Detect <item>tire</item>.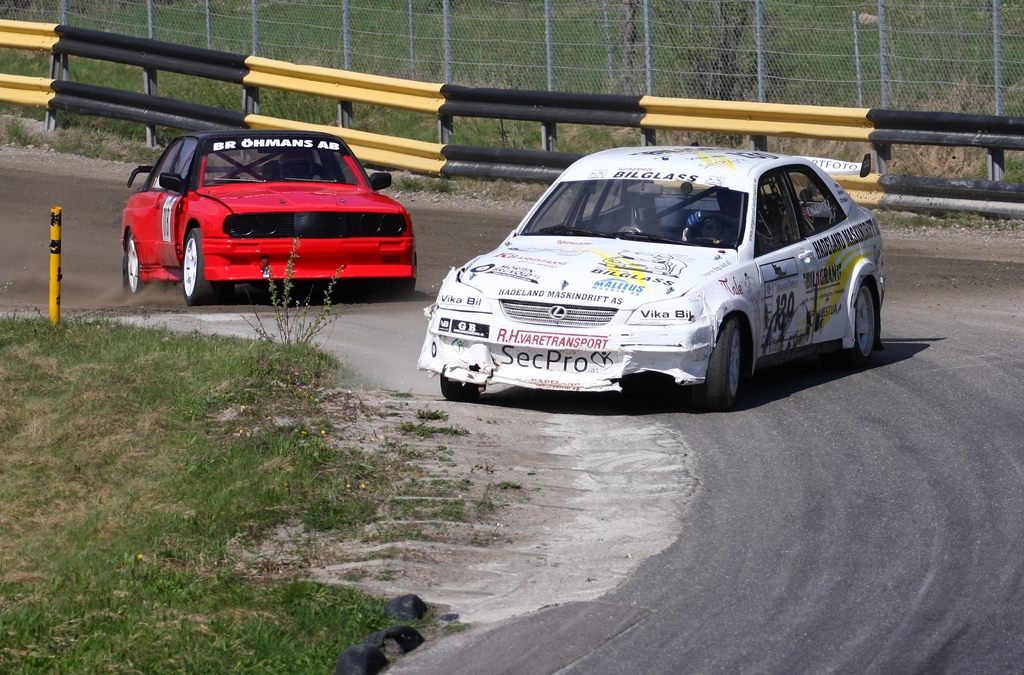
Detected at rect(174, 225, 212, 307).
